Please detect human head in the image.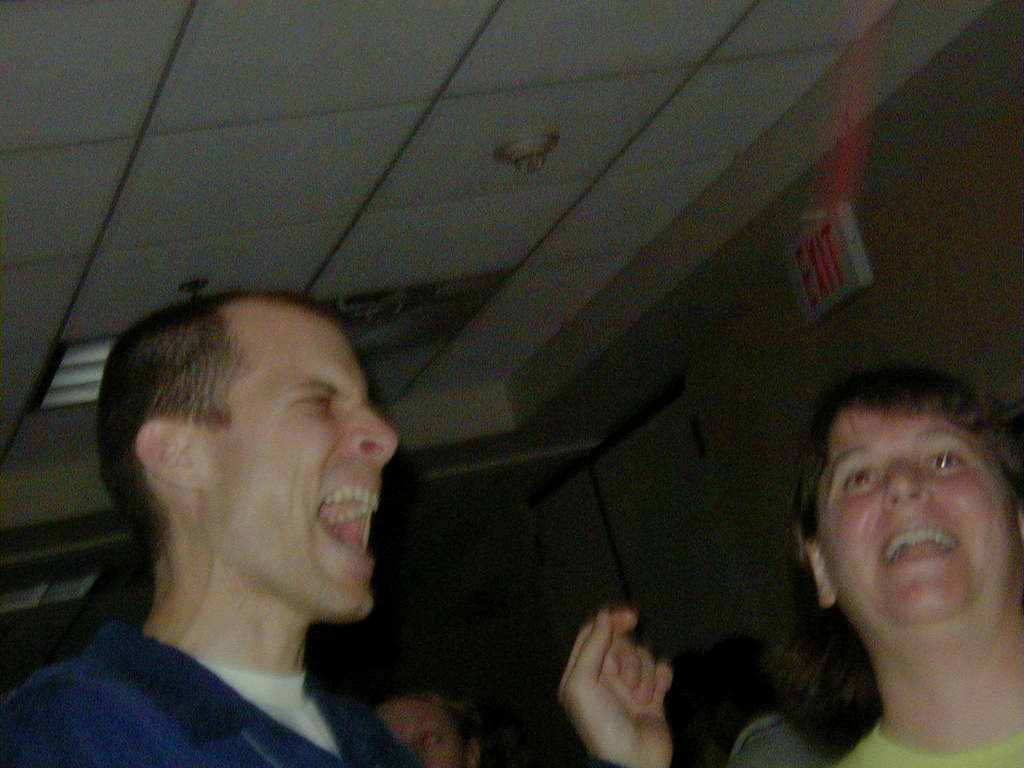
BBox(797, 358, 1023, 675).
